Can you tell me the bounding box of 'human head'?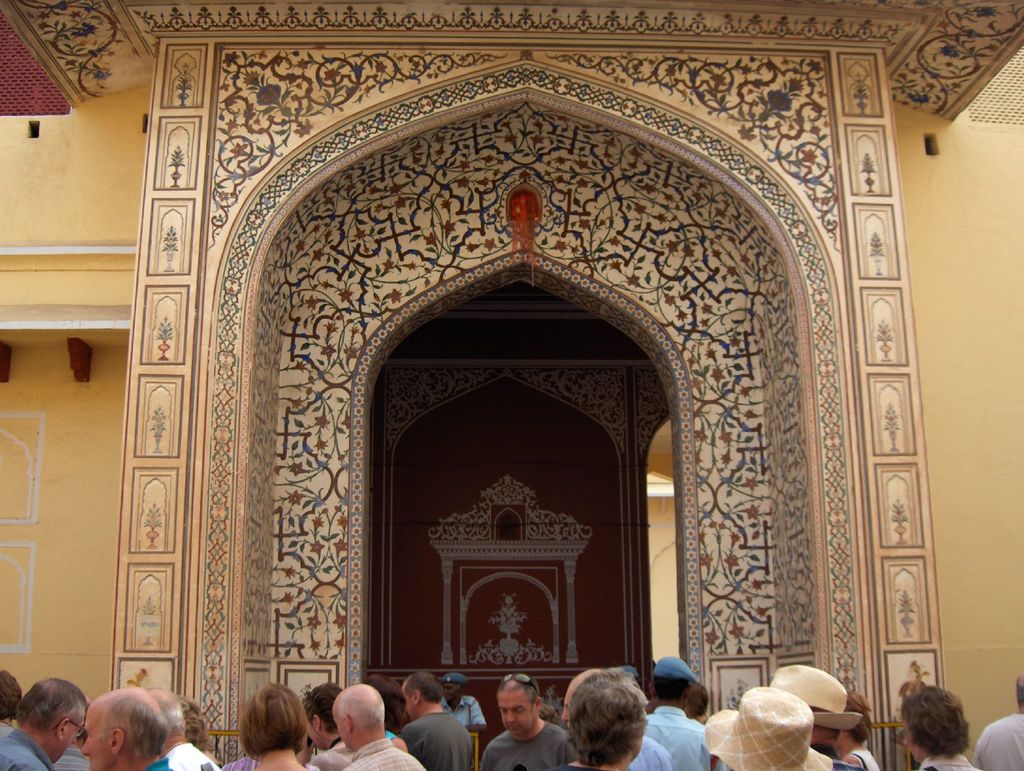
Rect(728, 685, 812, 770).
